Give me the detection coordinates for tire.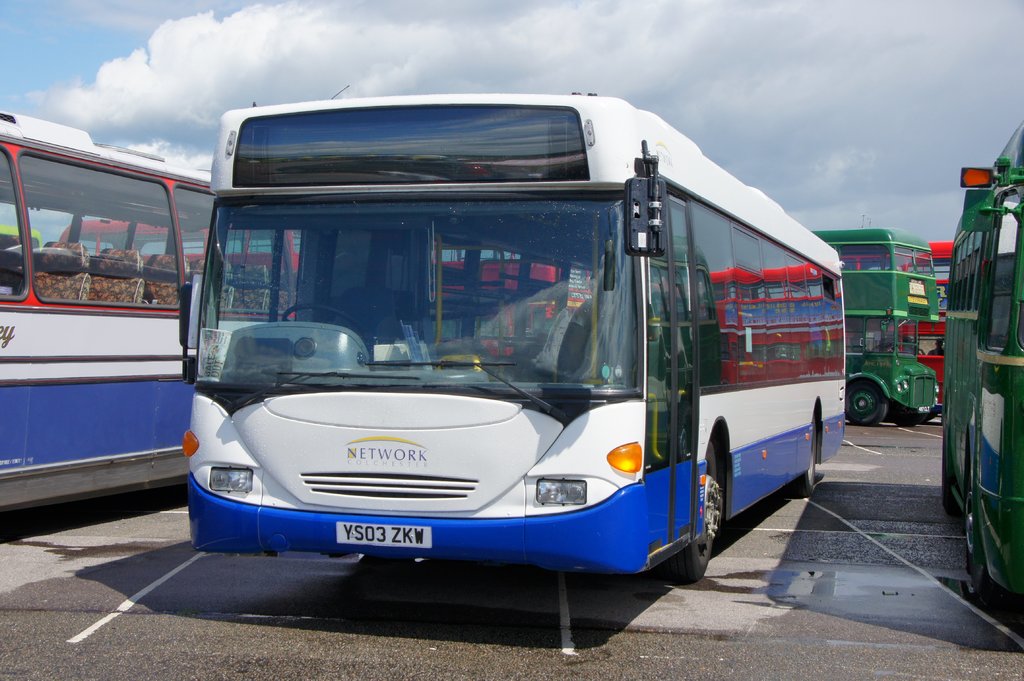
665, 436, 733, 587.
